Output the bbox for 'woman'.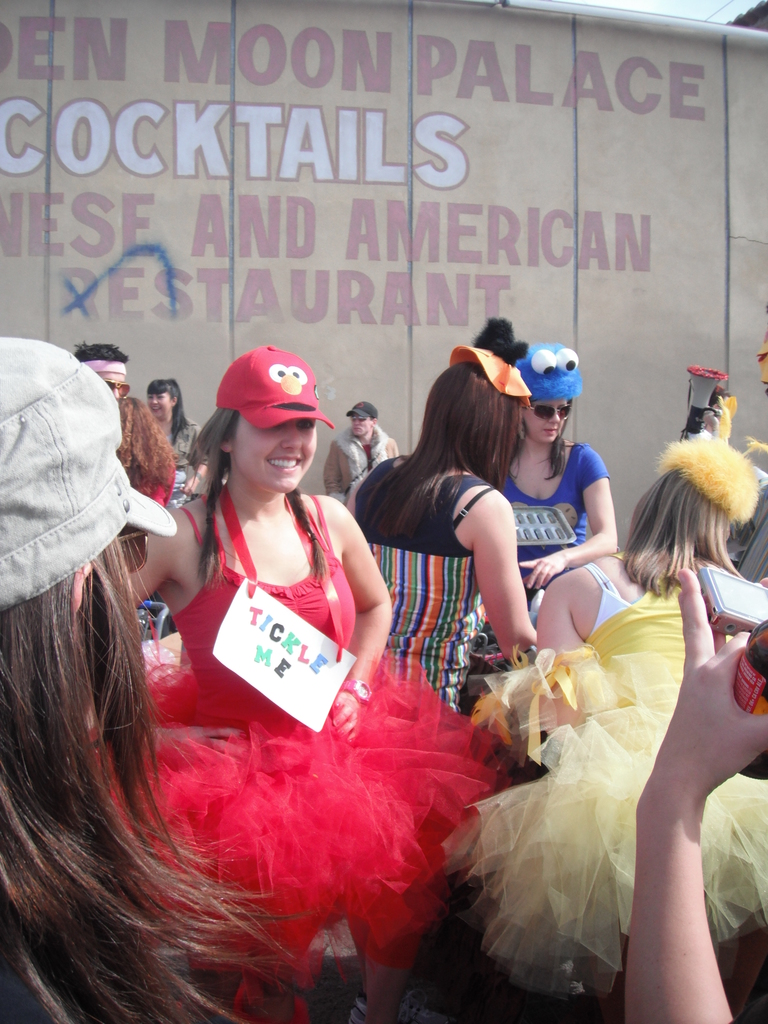
344:319:542:724.
